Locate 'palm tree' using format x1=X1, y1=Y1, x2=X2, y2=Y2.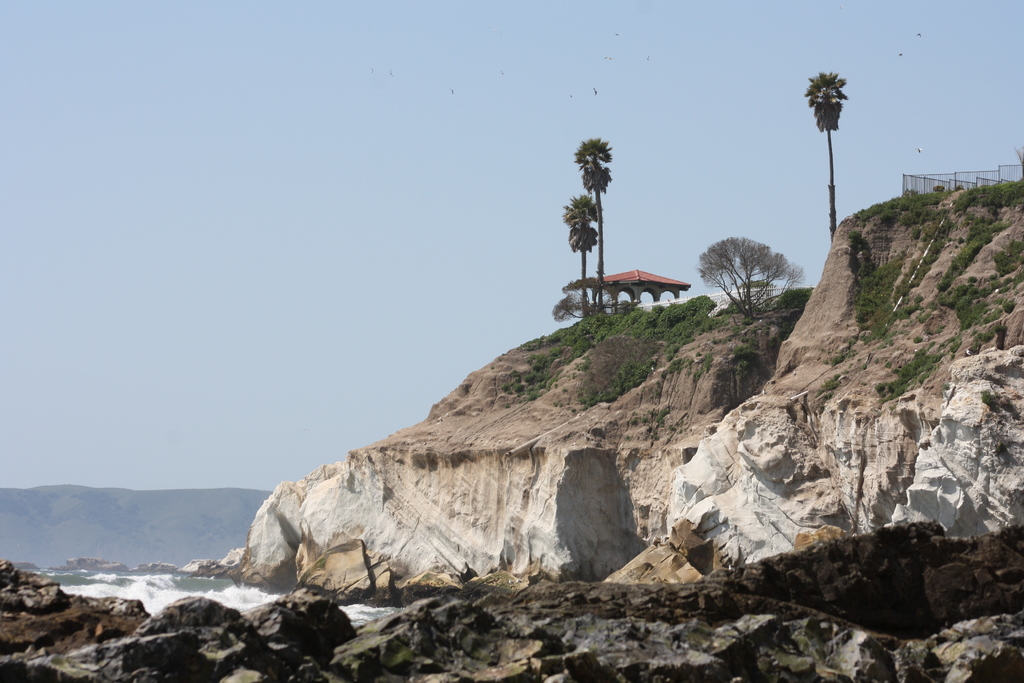
x1=813, y1=72, x2=867, y2=221.
